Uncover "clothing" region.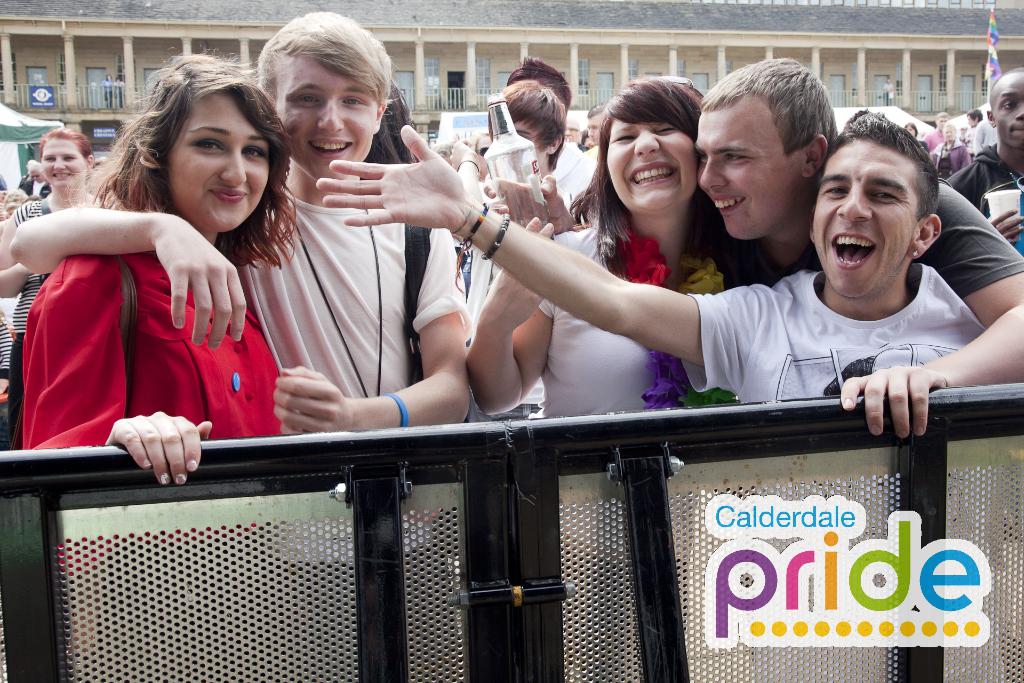
Uncovered: {"left": 966, "top": 108, "right": 1003, "bottom": 168}.
